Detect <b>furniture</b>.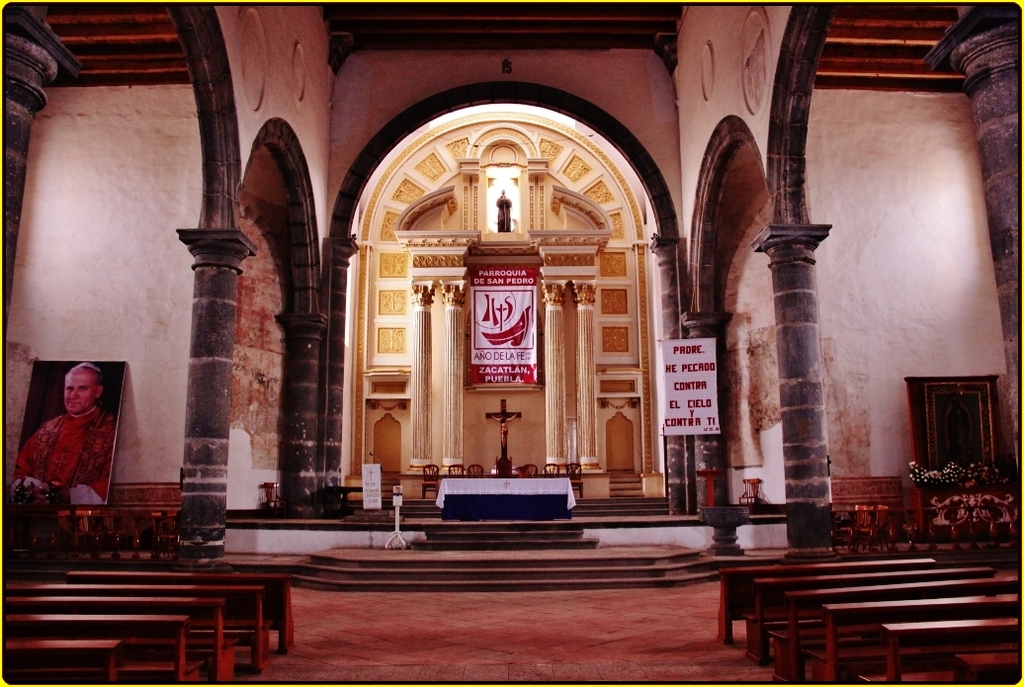
Detected at [521,462,539,477].
